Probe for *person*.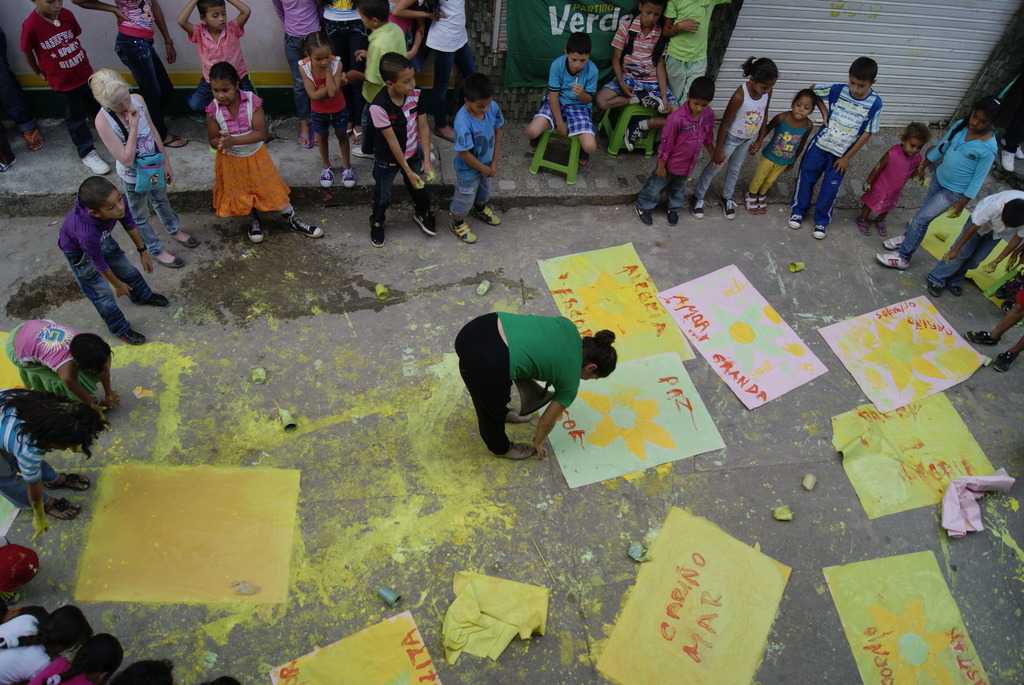
Probe result: bbox(0, 618, 234, 684).
